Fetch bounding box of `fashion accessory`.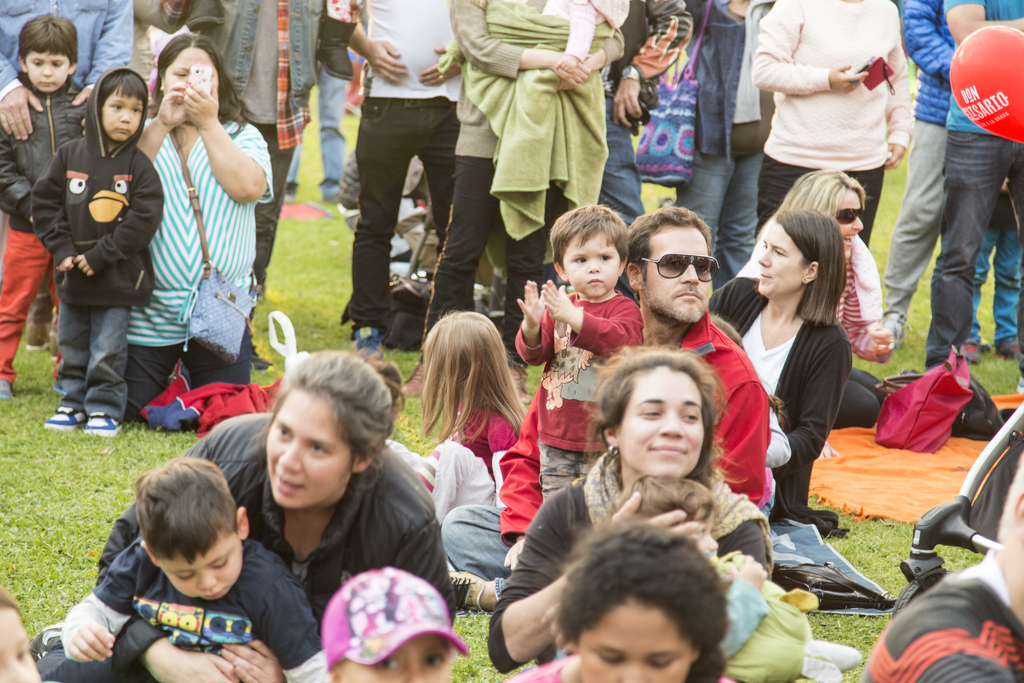
Bbox: bbox=(633, 0, 710, 186).
